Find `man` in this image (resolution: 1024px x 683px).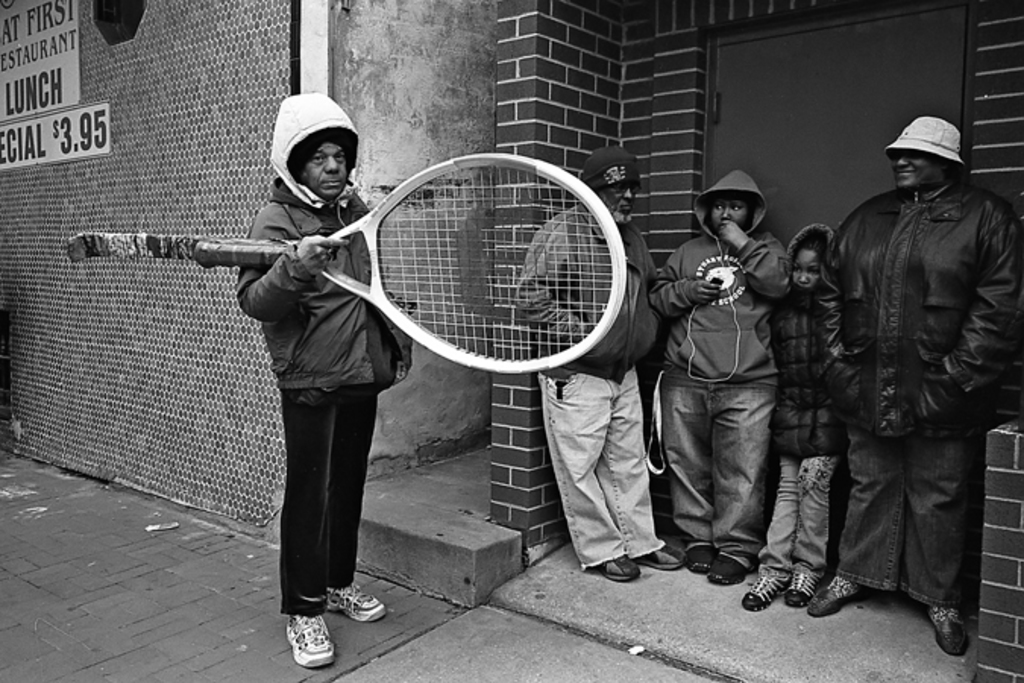
locate(234, 91, 390, 660).
